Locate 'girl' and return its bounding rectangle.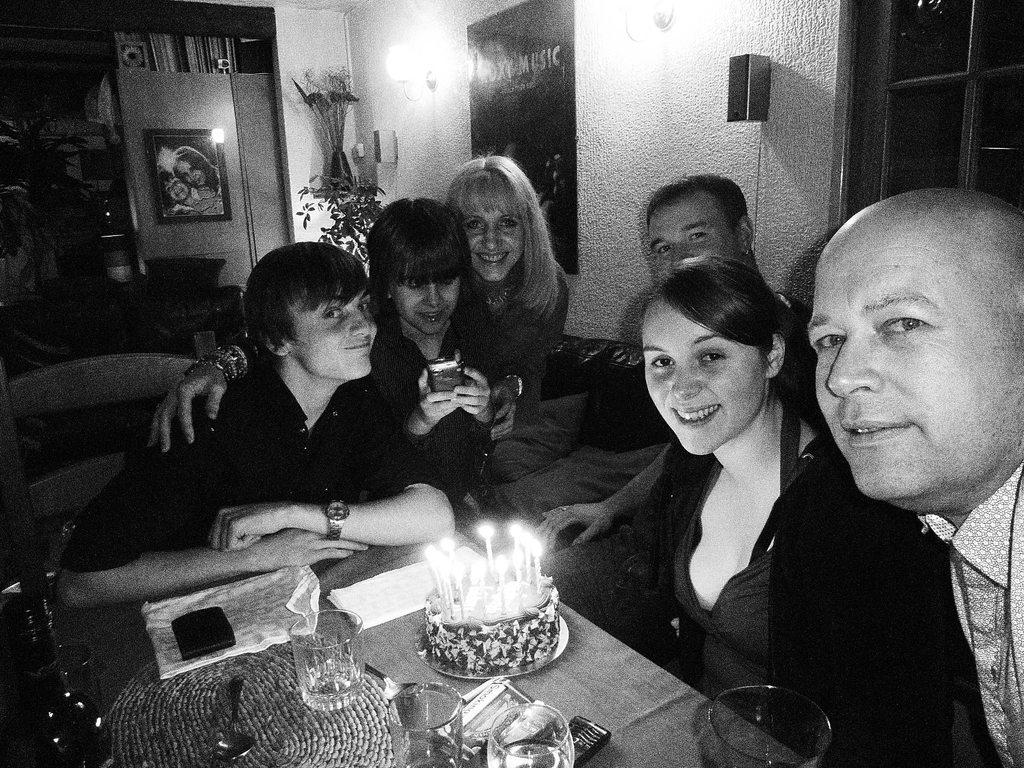
pyautogui.locateOnScreen(147, 155, 566, 441).
